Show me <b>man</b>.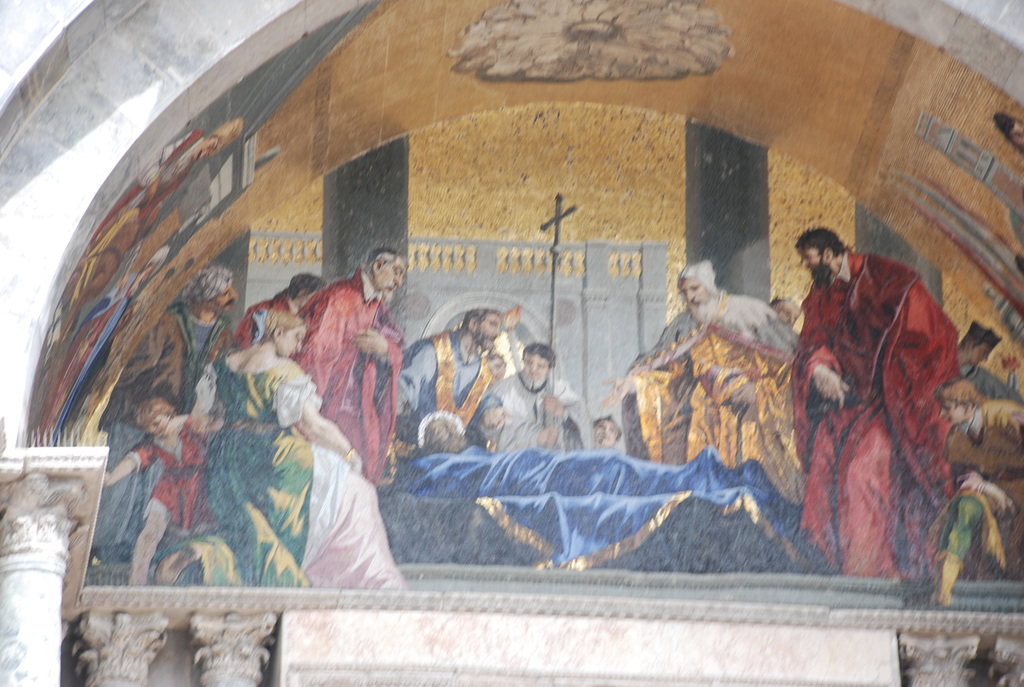
<b>man</b> is here: 780/208/971/602.
